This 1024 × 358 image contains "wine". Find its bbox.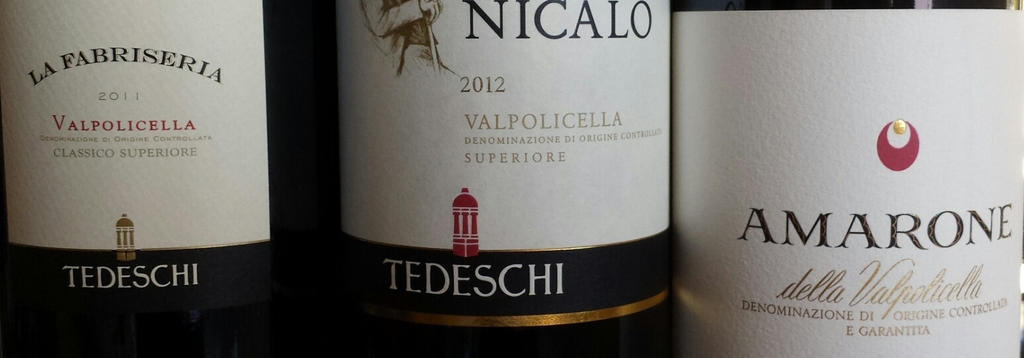
box(327, 0, 682, 355).
